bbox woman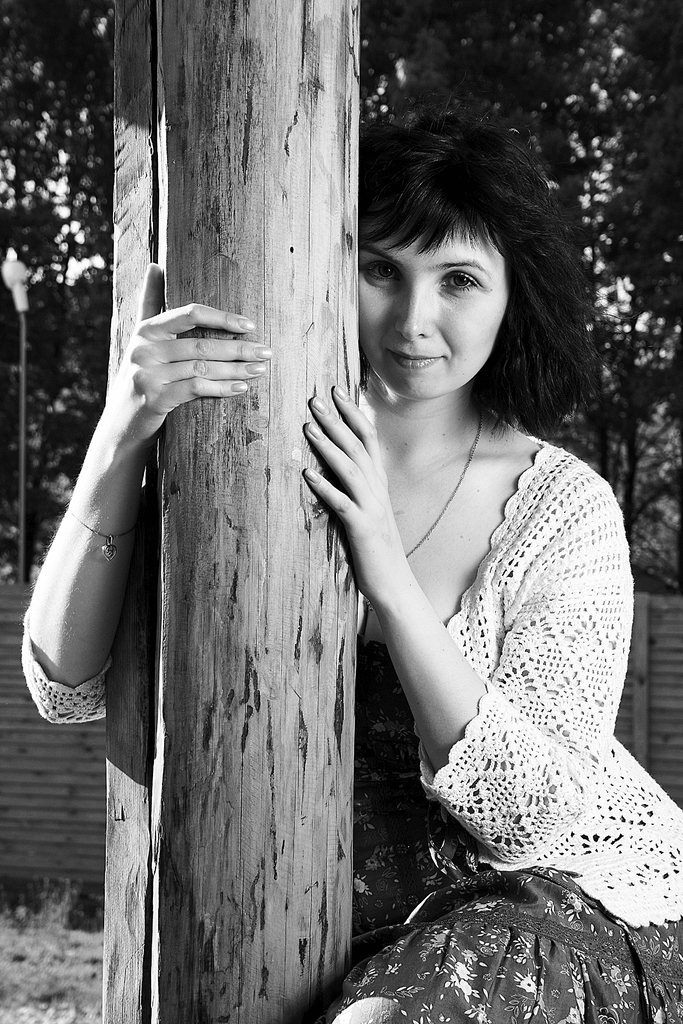
[20, 110, 682, 1023]
